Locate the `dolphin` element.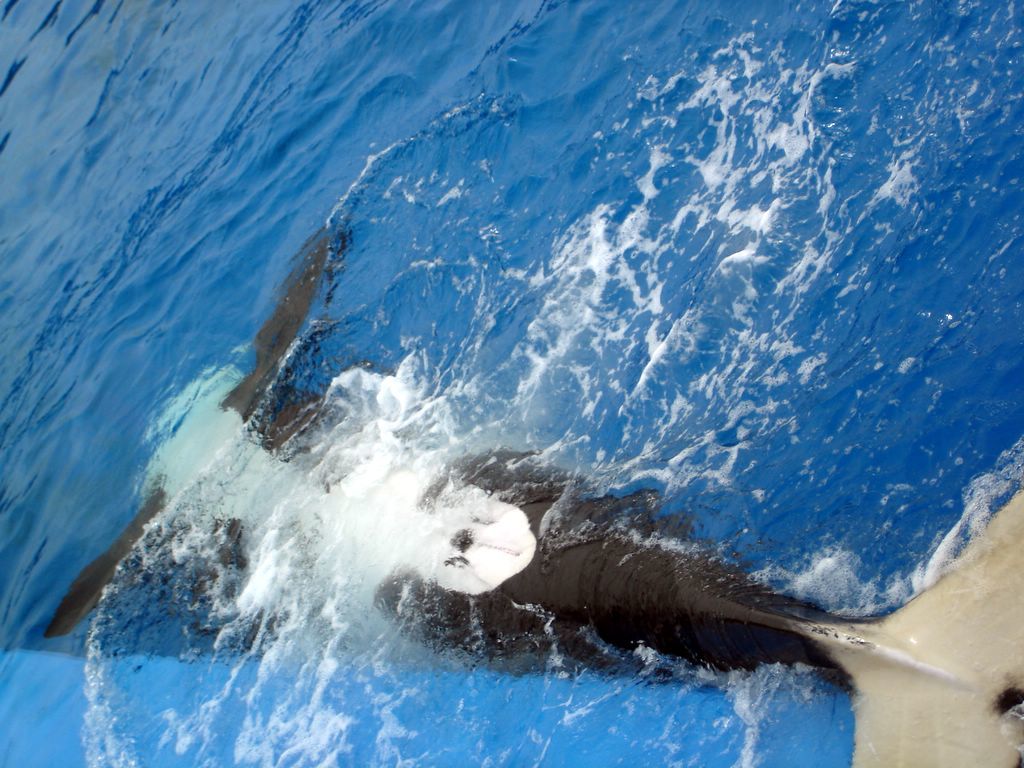
Element bbox: box=[36, 226, 1023, 767].
